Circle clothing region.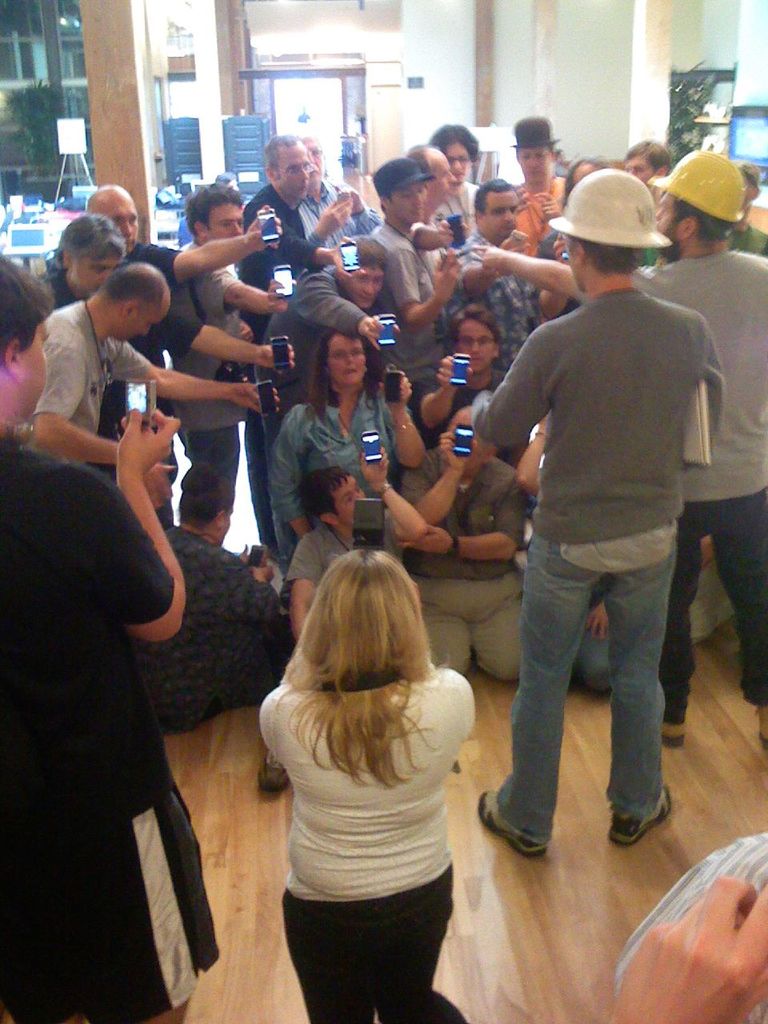
Region: 299,174,380,246.
